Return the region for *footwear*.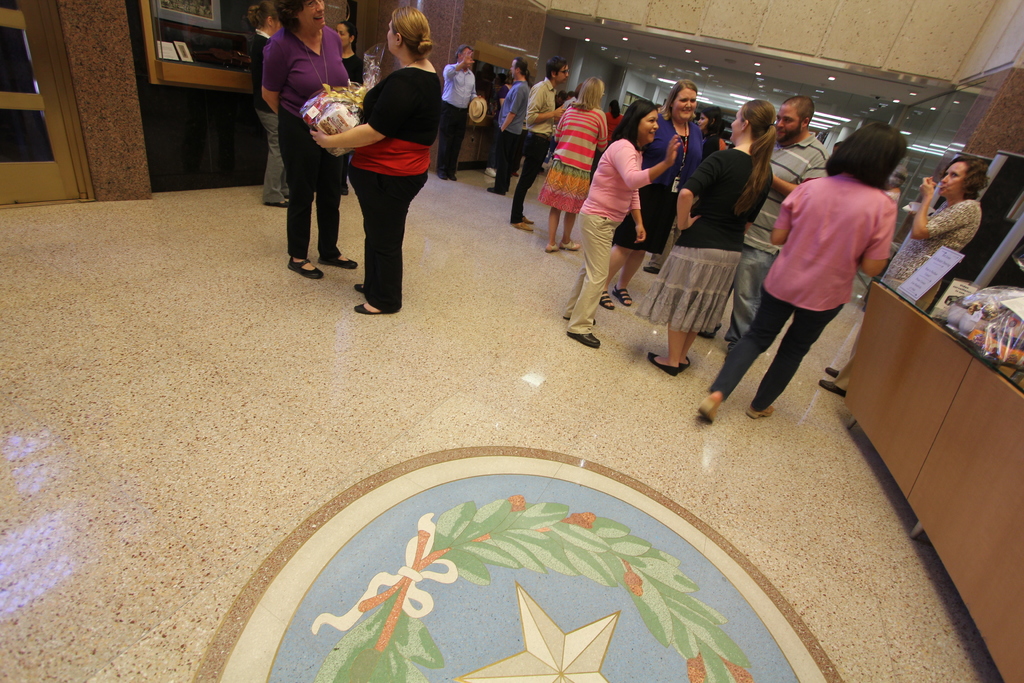
BBox(646, 348, 678, 377).
